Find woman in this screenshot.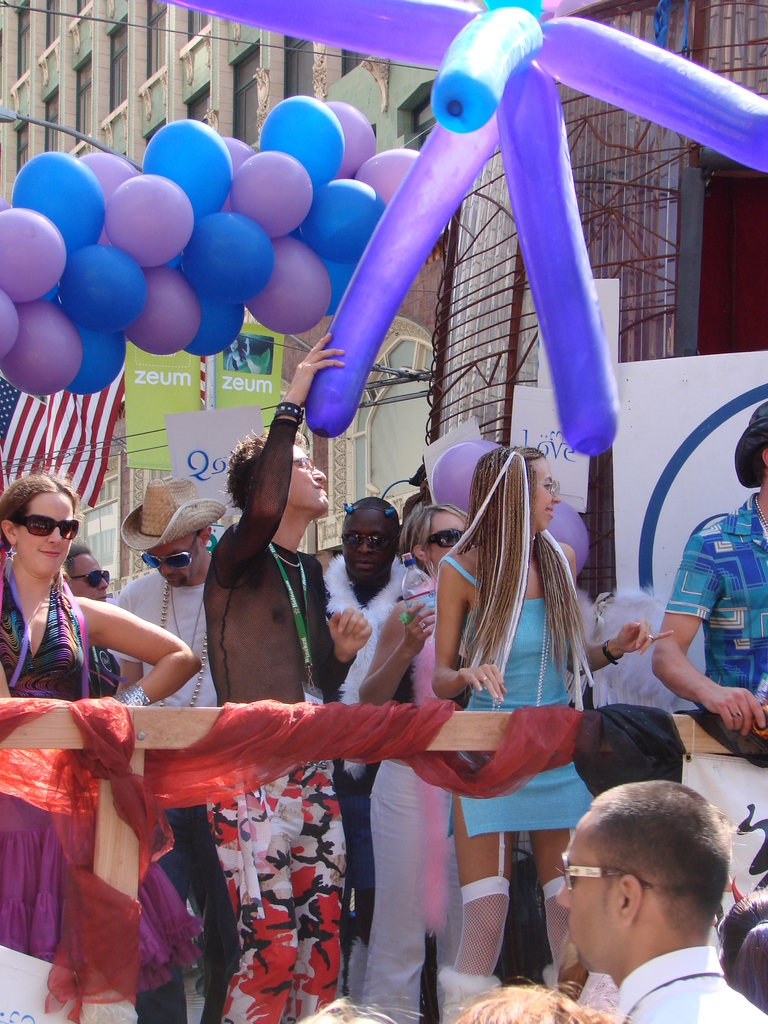
The bounding box for woman is rect(718, 892, 767, 981).
